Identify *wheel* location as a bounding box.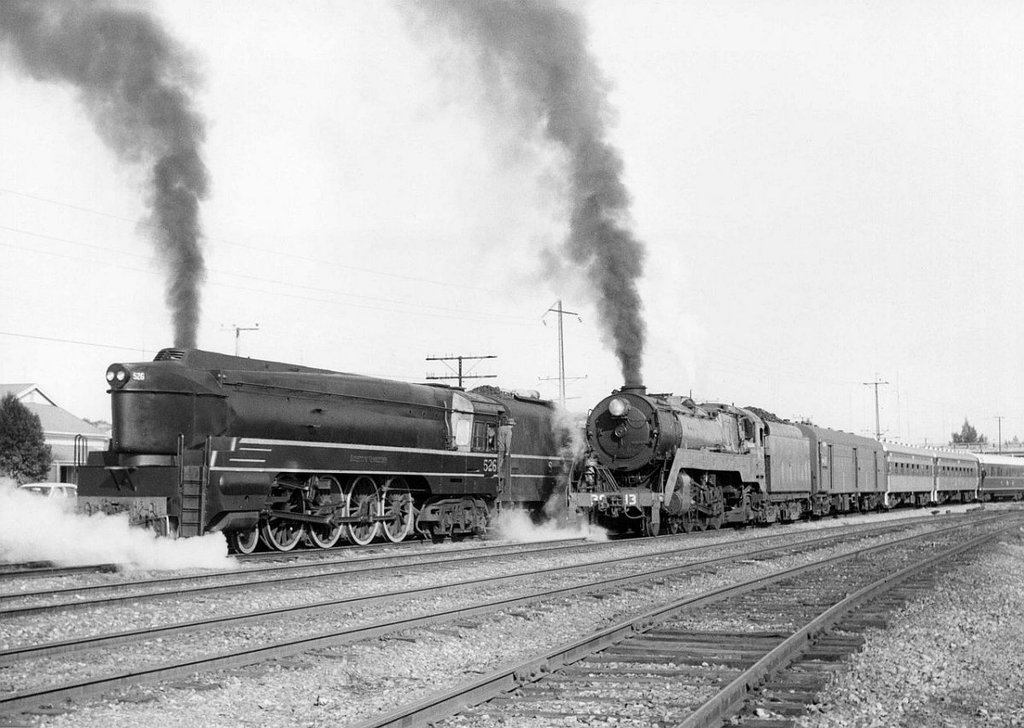
l=263, t=471, r=311, b=552.
